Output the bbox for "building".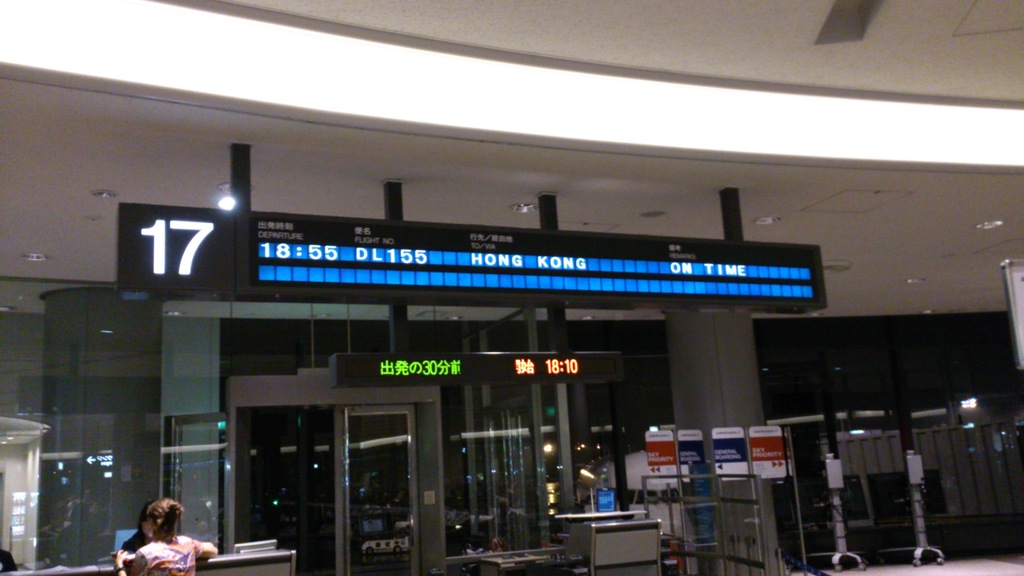
{"x1": 0, "y1": 0, "x2": 1023, "y2": 575}.
